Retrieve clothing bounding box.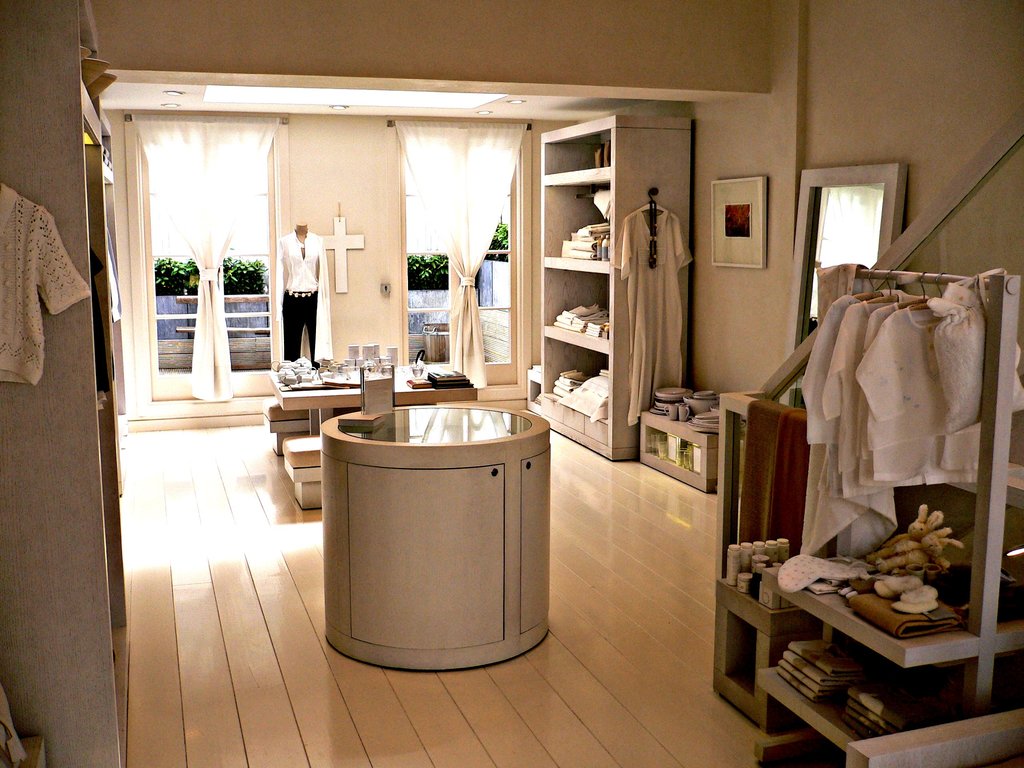
Bounding box: box=[0, 177, 92, 390].
